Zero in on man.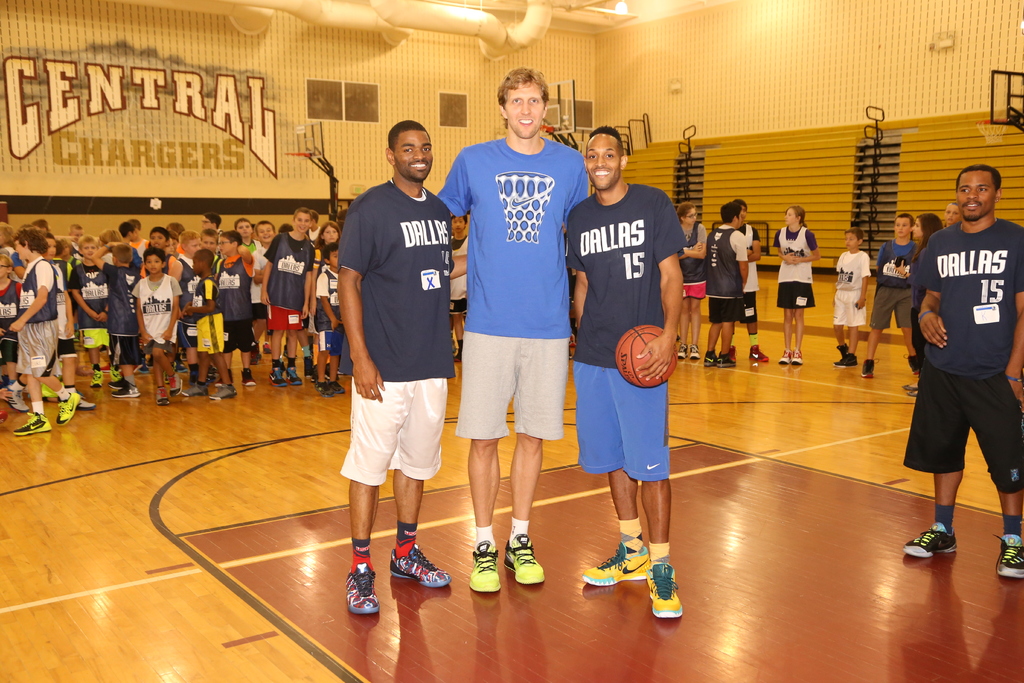
Zeroed in: pyautogui.locateOnScreen(333, 112, 467, 628).
